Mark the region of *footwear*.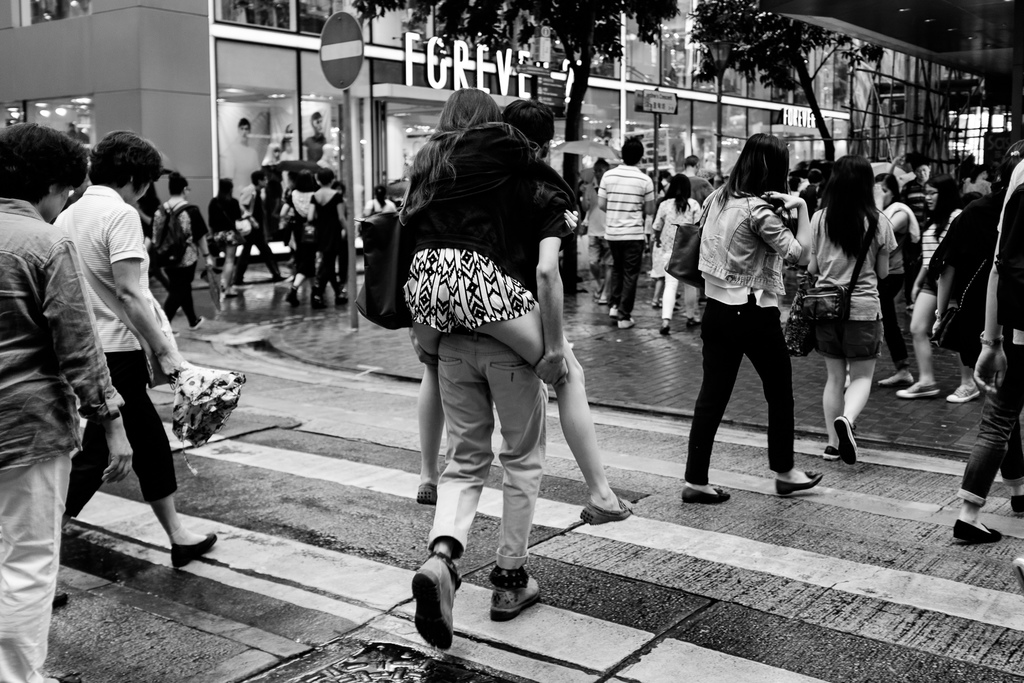
Region: bbox=(1007, 494, 1023, 520).
